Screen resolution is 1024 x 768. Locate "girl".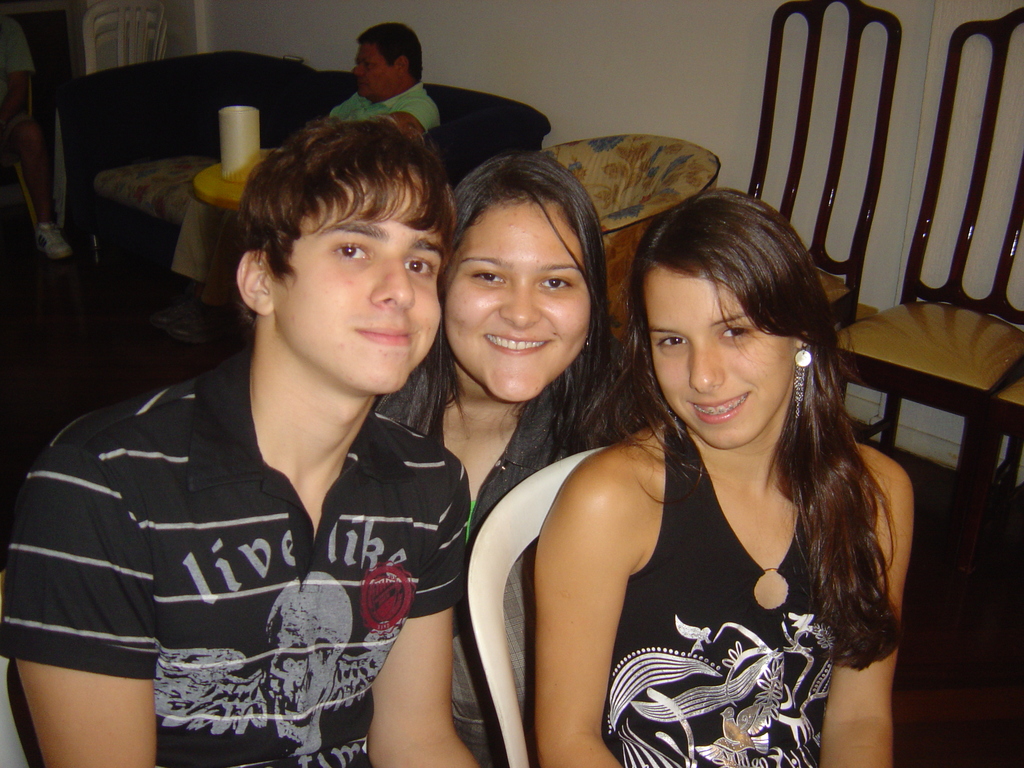
[372,156,637,767].
